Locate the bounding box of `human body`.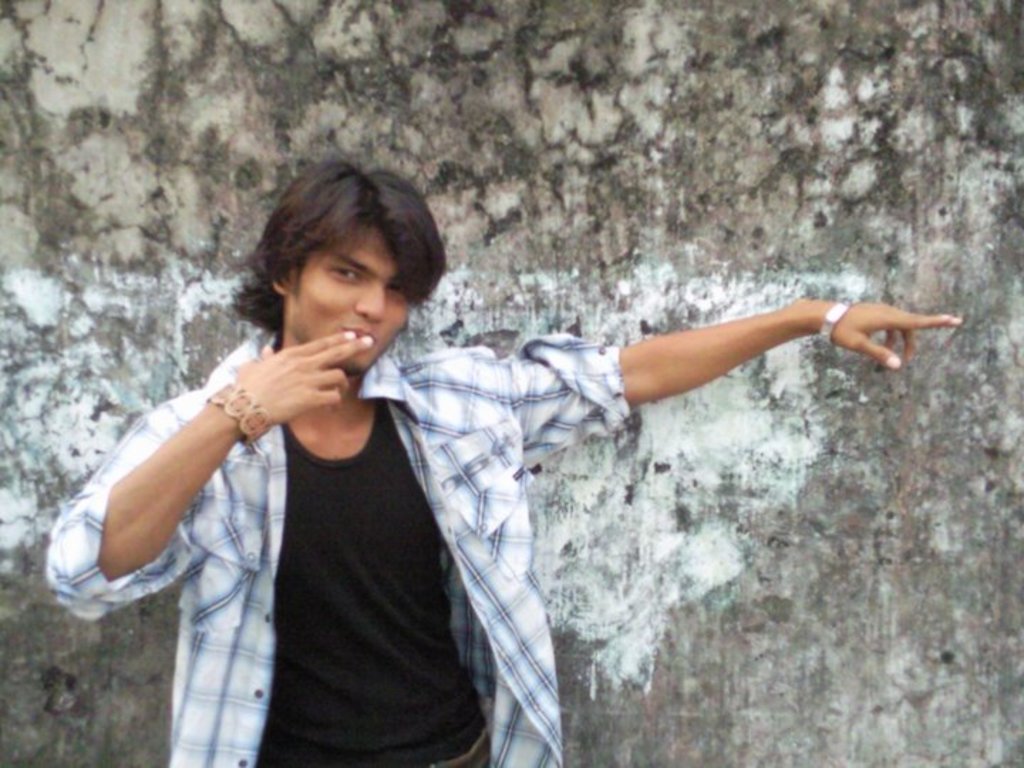
Bounding box: locate(112, 213, 951, 741).
